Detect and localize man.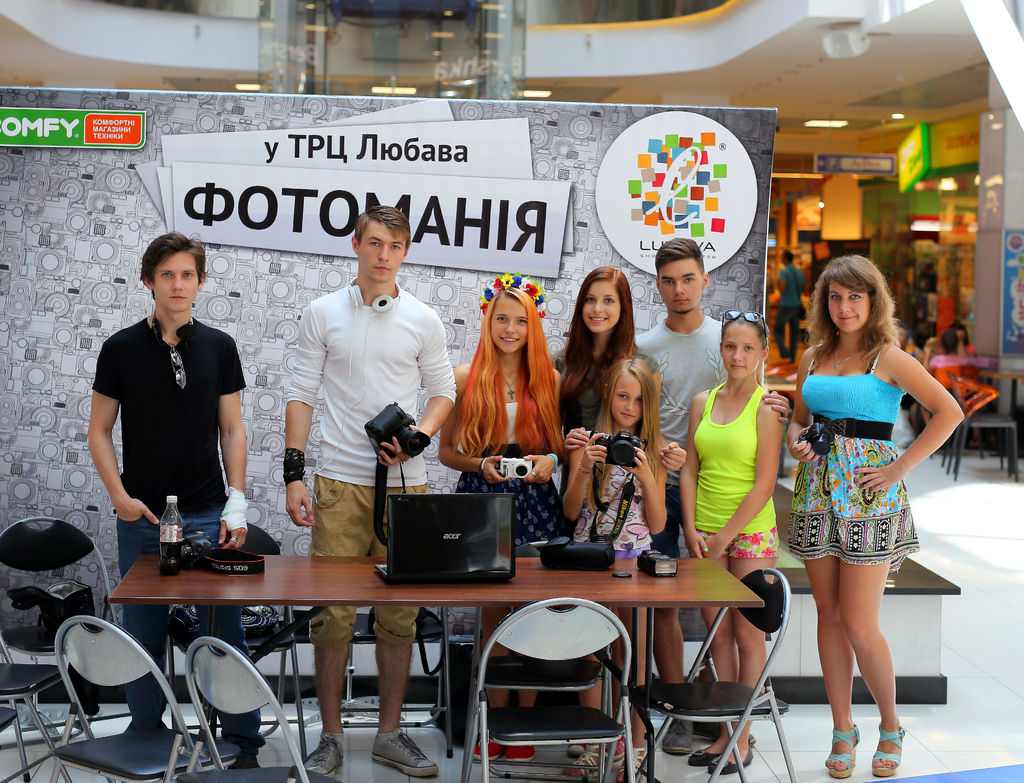
Localized at crop(273, 202, 466, 779).
